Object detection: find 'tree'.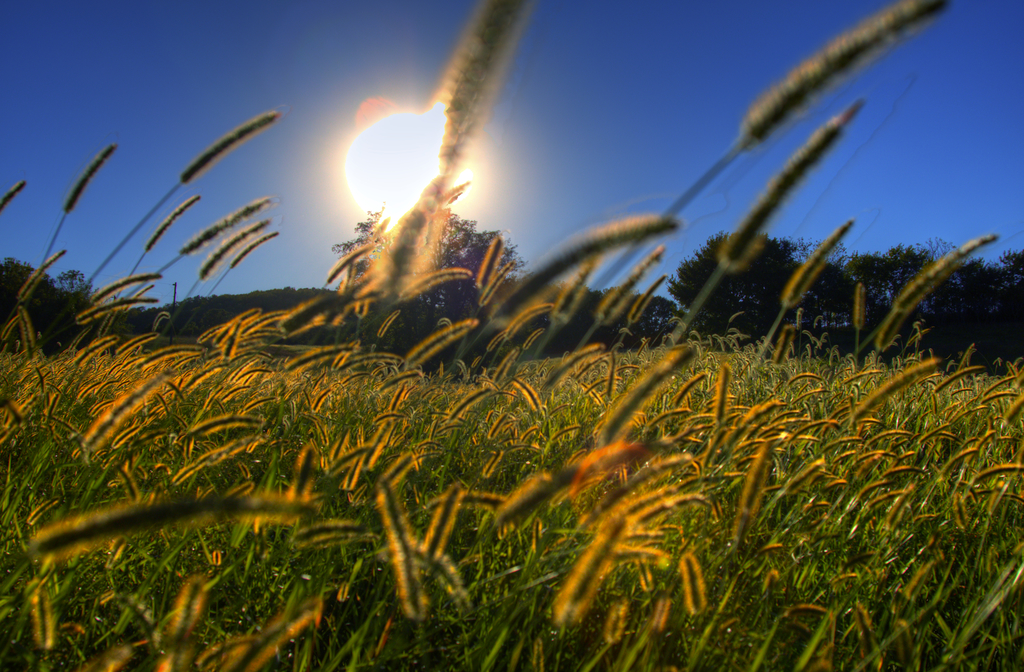
BBox(334, 207, 525, 326).
